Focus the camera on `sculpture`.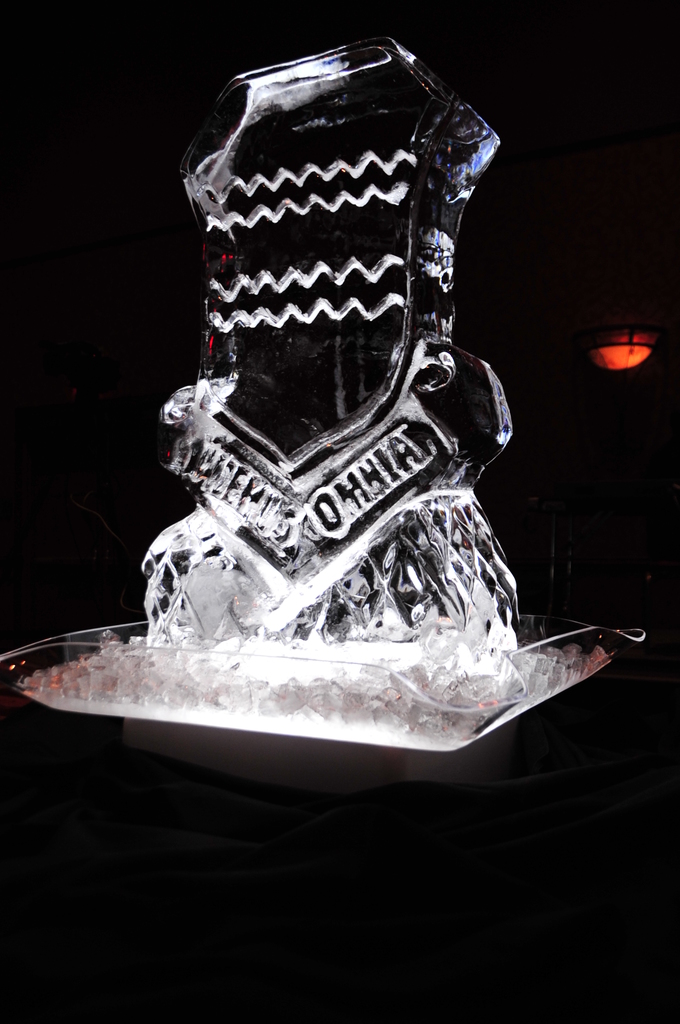
Focus region: (145,28,582,675).
